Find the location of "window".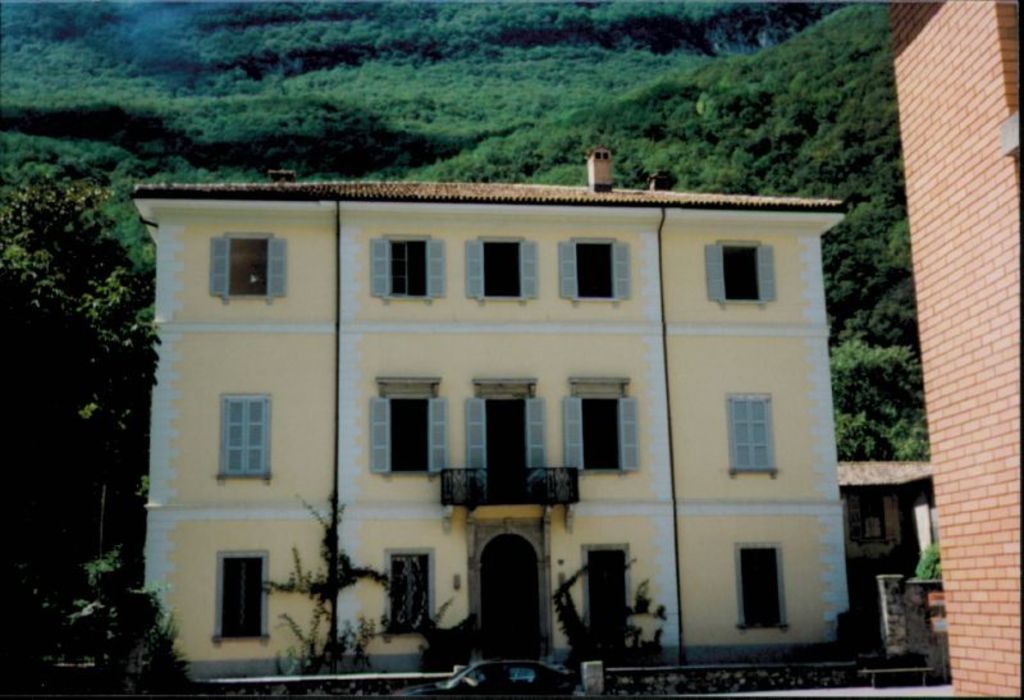
Location: 466, 241, 534, 293.
